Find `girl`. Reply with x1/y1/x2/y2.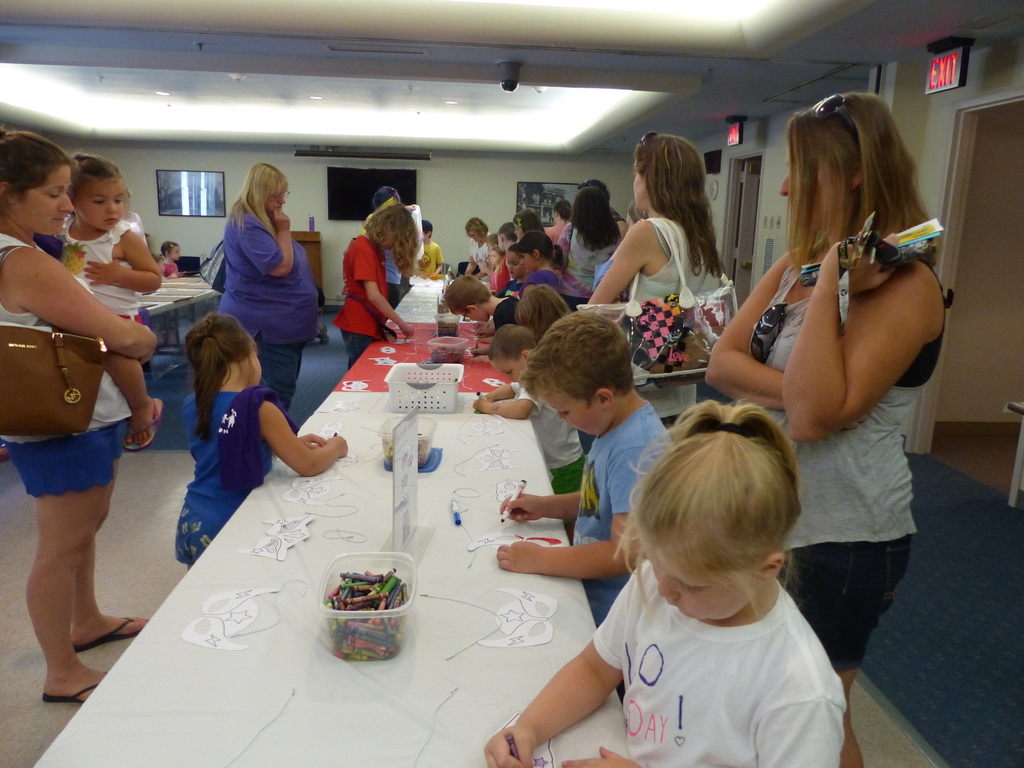
50/148/166/450.
